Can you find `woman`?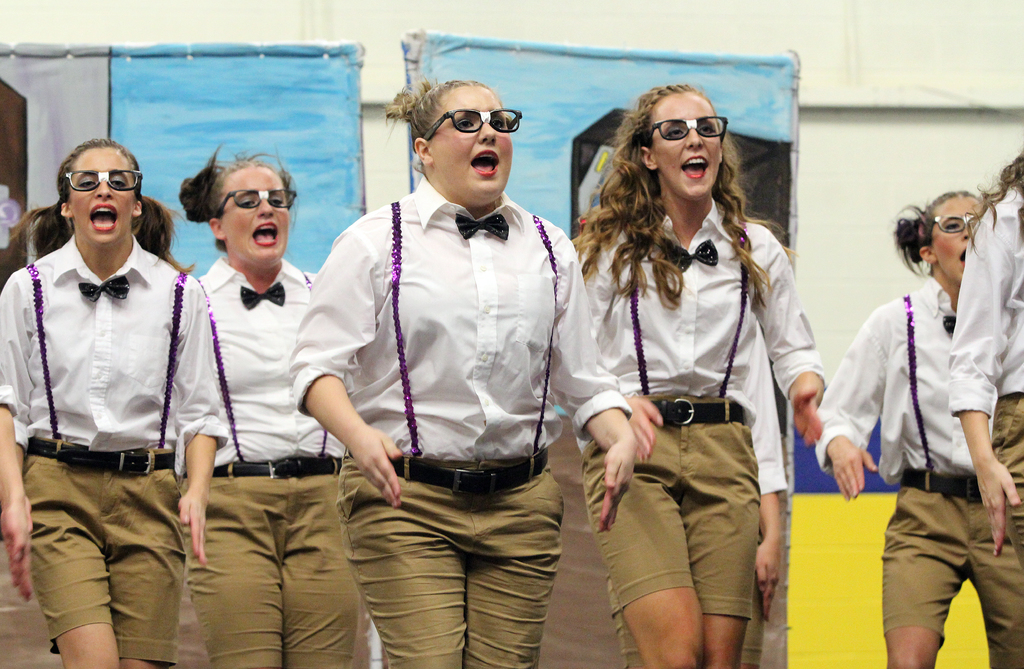
Yes, bounding box: [0,135,232,668].
